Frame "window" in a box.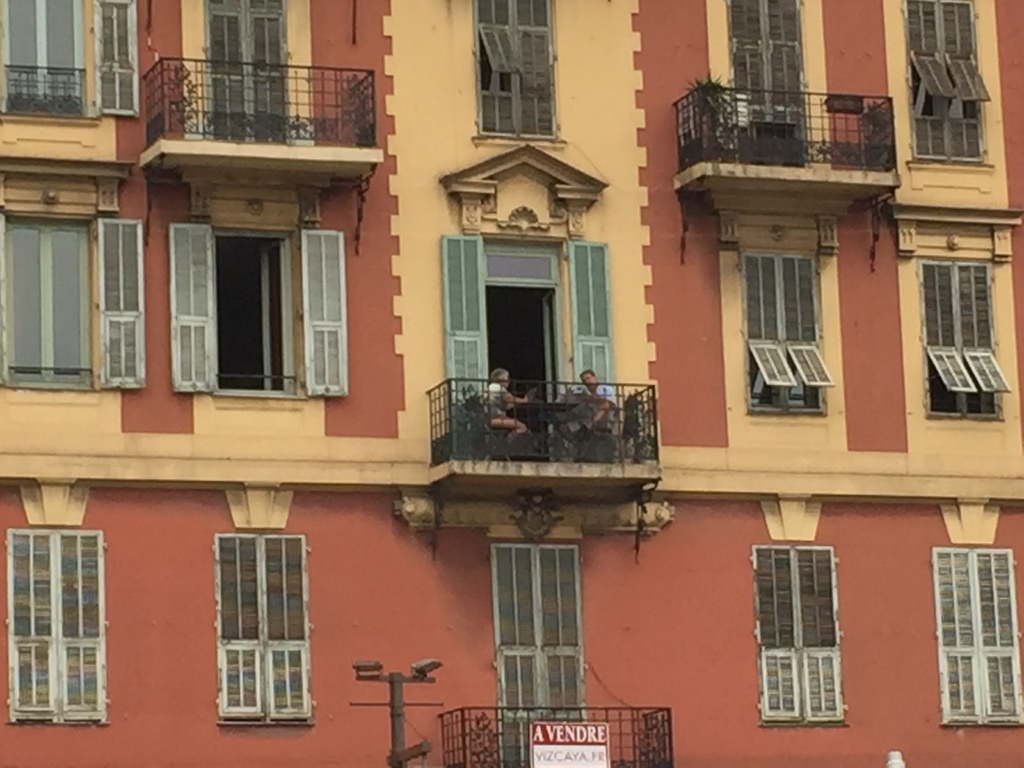
0/0/87/122.
